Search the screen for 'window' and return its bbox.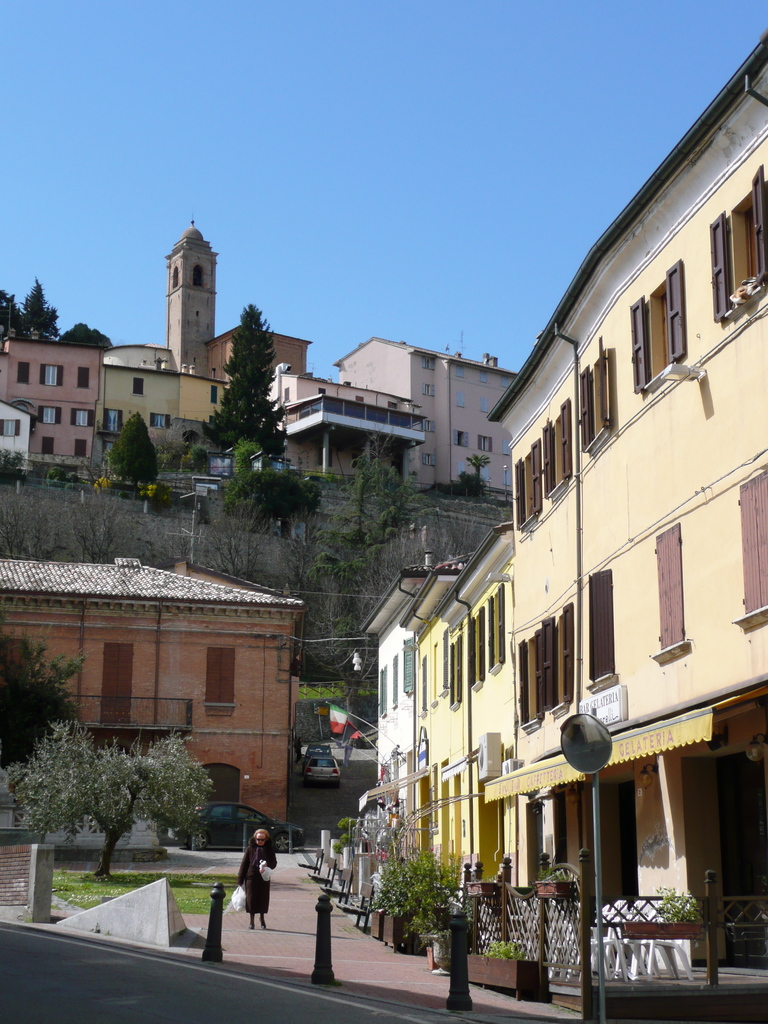
Found: box=[354, 394, 364, 406].
